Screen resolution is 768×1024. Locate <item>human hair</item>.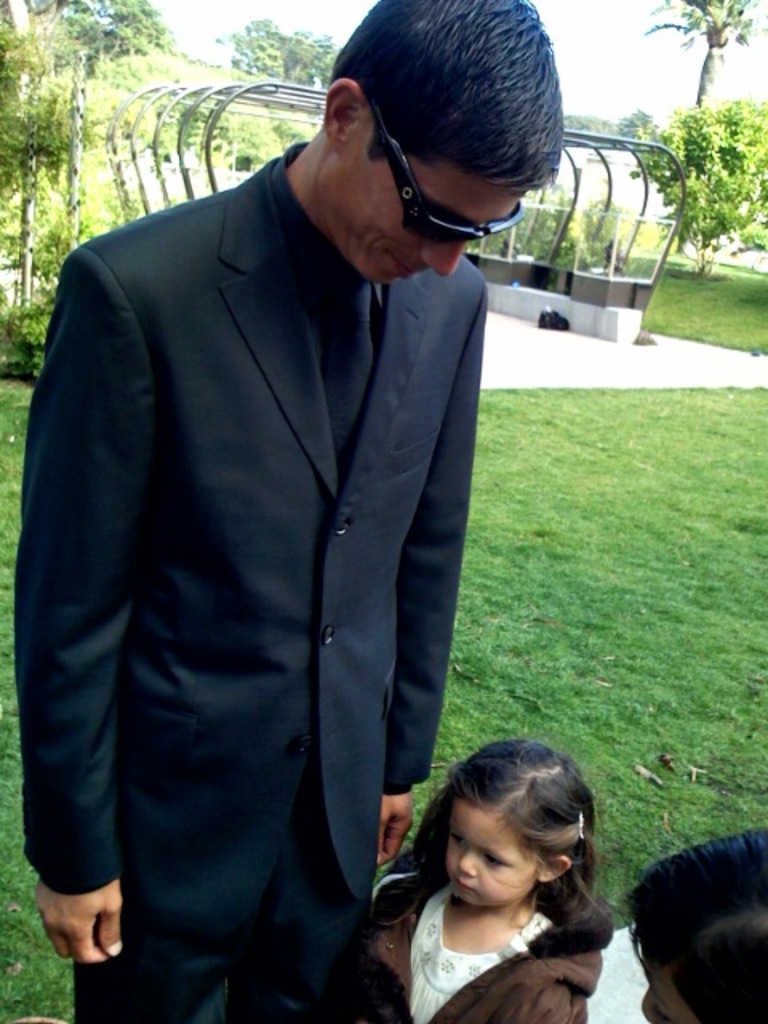
Rect(304, 8, 562, 227).
